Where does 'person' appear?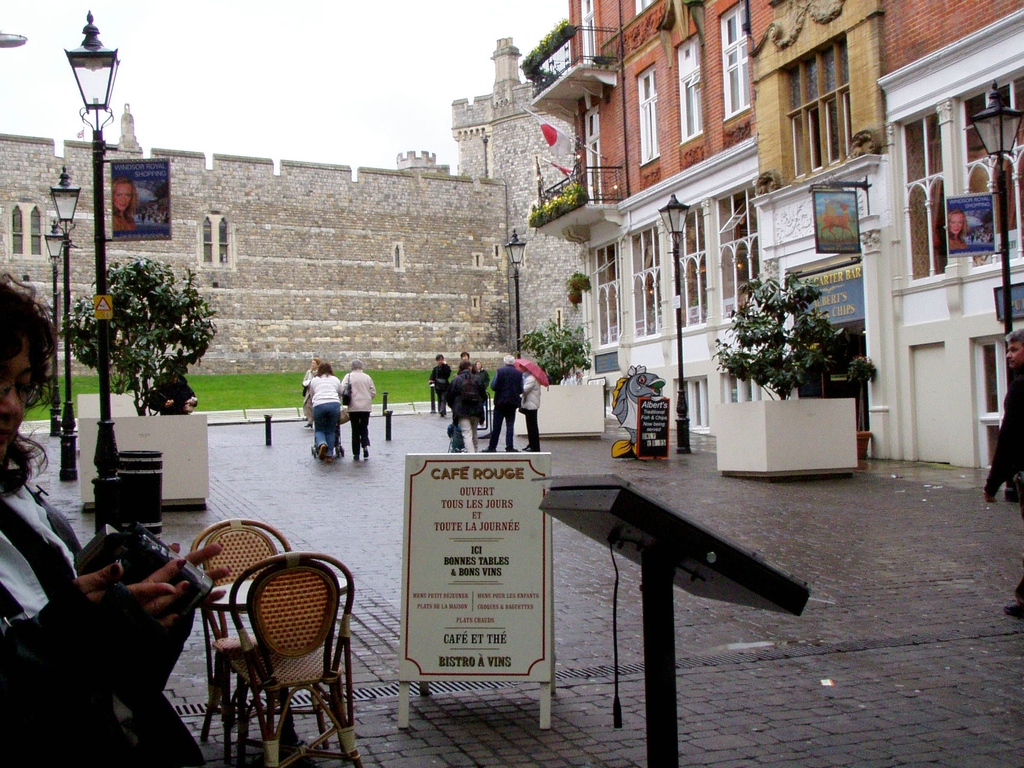
Appears at {"left": 300, "top": 359, "right": 318, "bottom": 428}.
